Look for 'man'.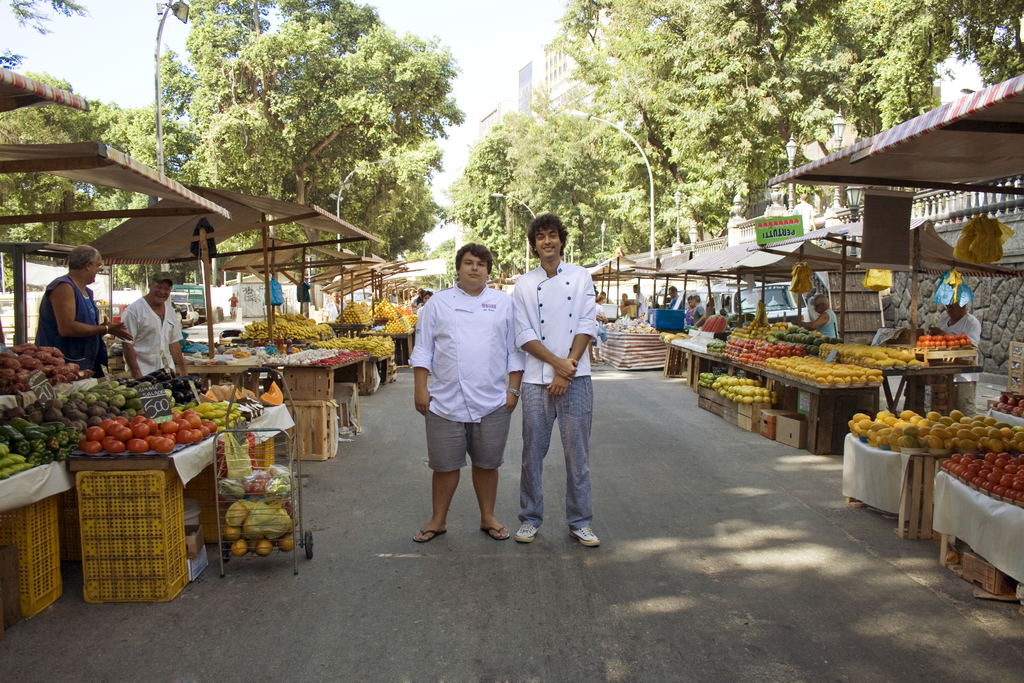
Found: <box>36,244,127,374</box>.
